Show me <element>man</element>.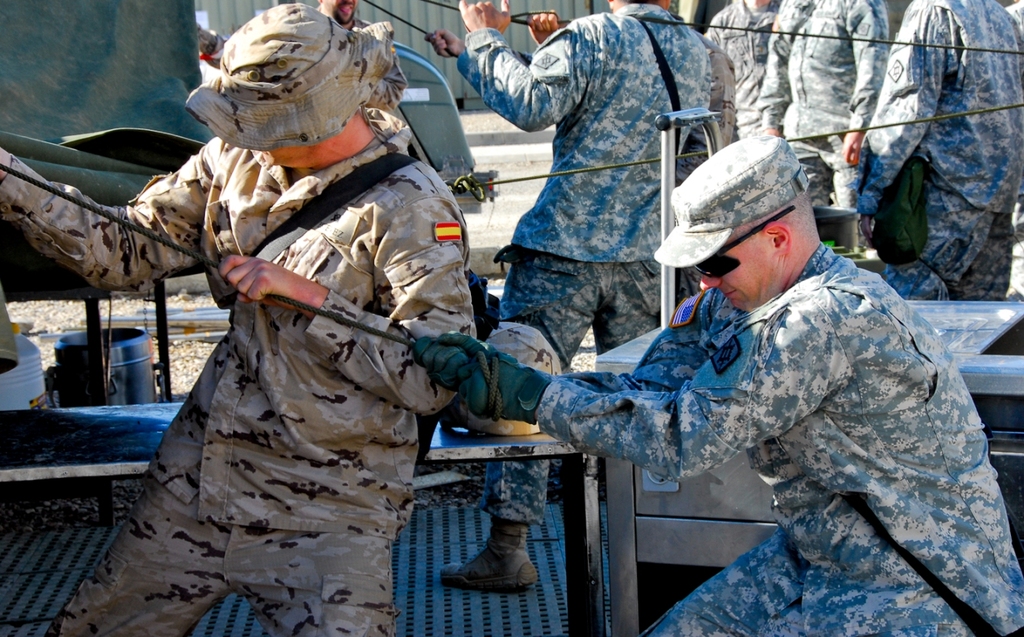
<element>man</element> is here: [left=0, top=3, right=472, bottom=636].
